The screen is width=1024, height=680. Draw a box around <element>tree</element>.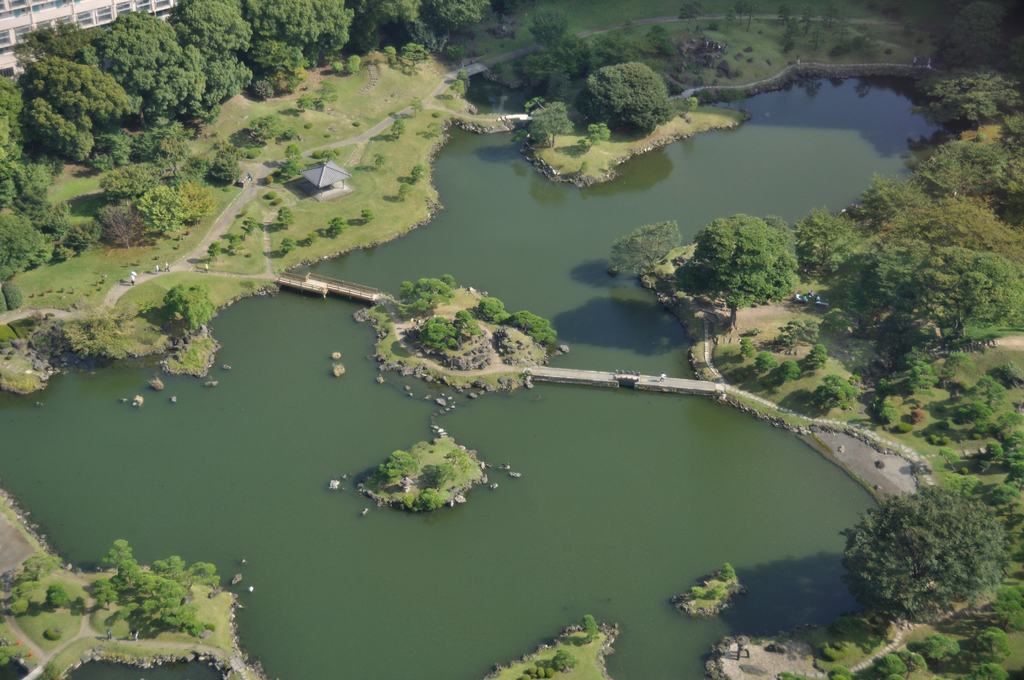
box=[727, 0, 748, 28].
